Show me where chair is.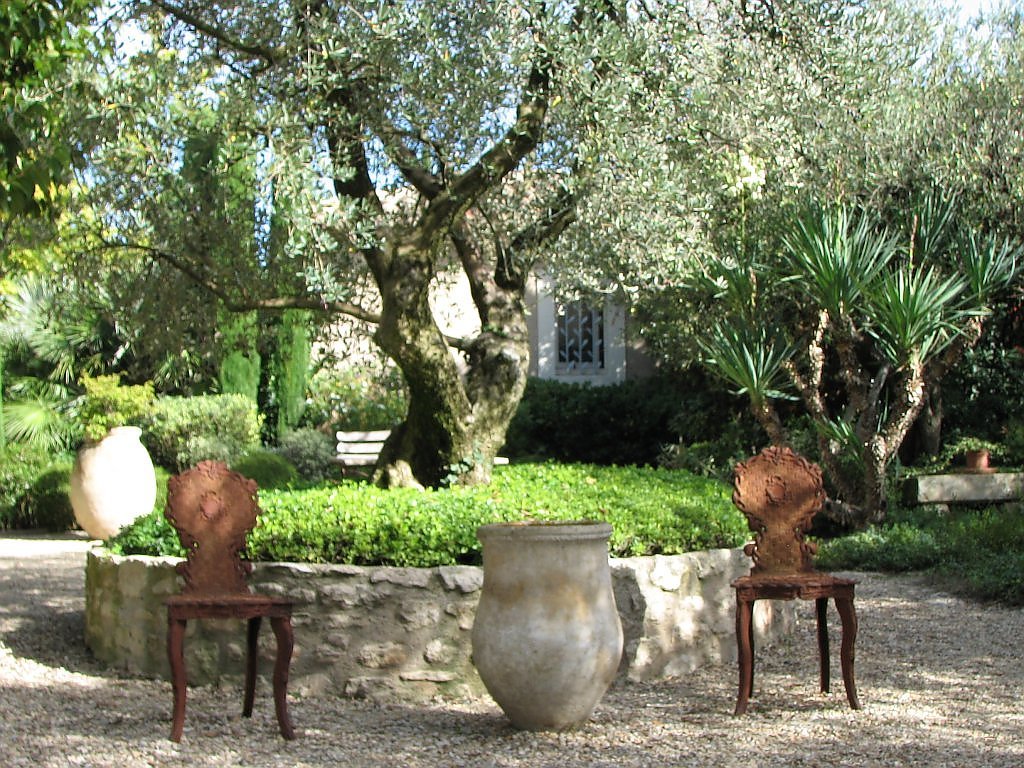
chair is at region(716, 478, 874, 702).
